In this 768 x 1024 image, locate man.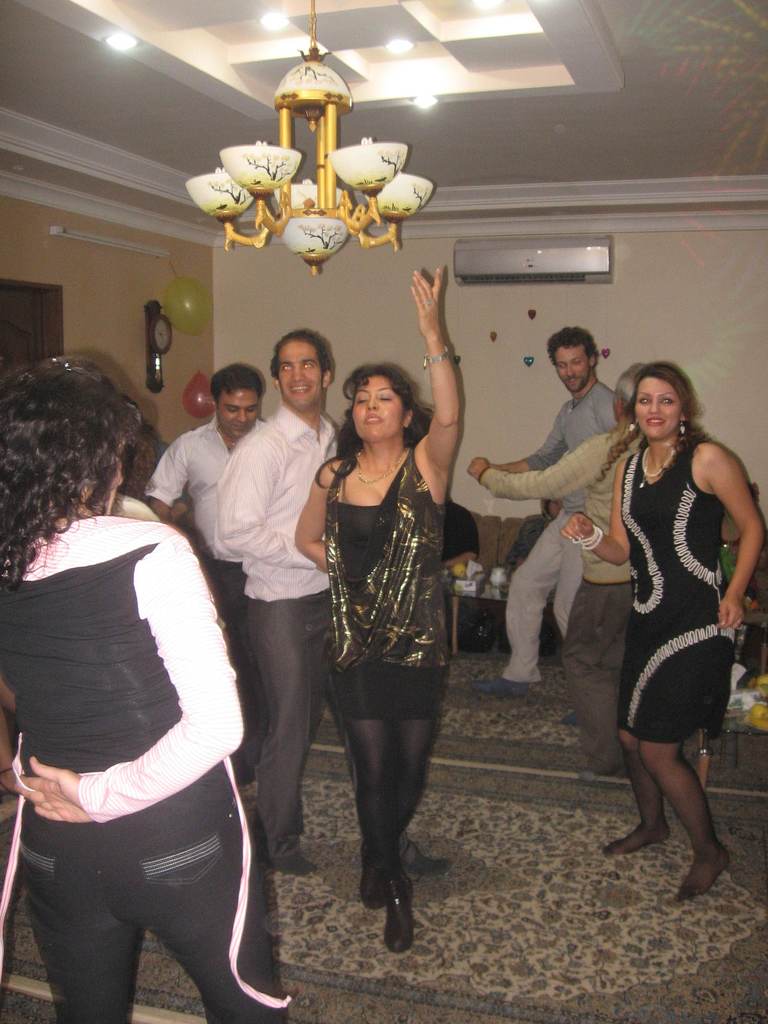
Bounding box: x1=142 y1=357 x2=272 y2=709.
